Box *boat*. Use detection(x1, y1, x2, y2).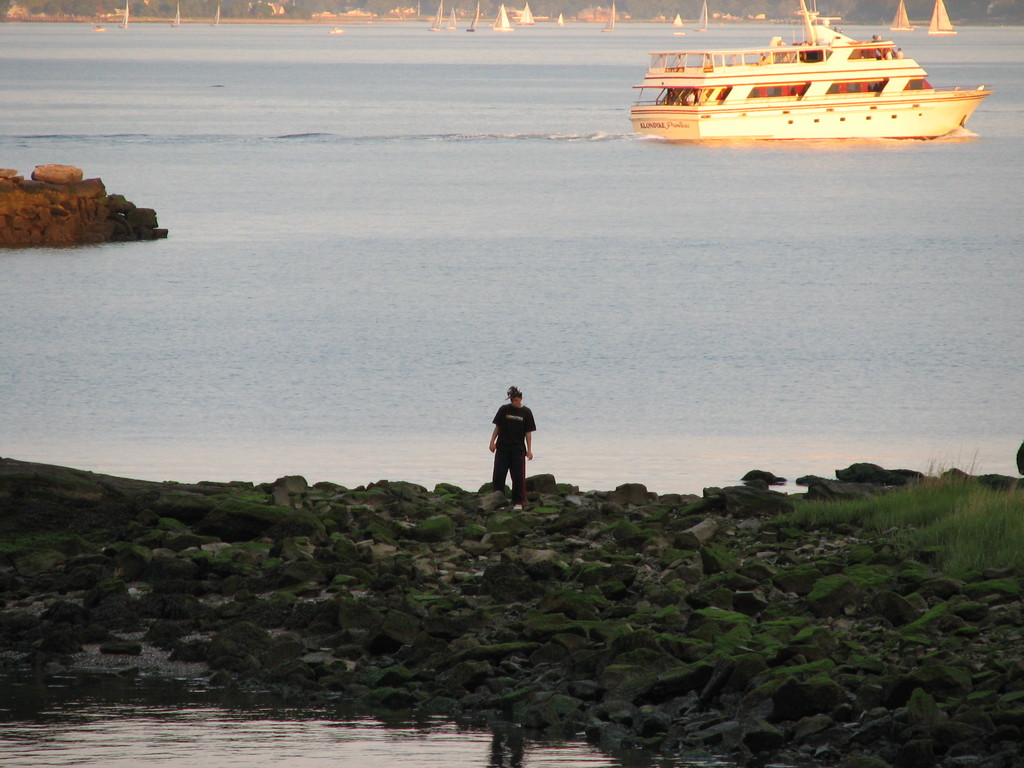
detection(492, 4, 511, 32).
